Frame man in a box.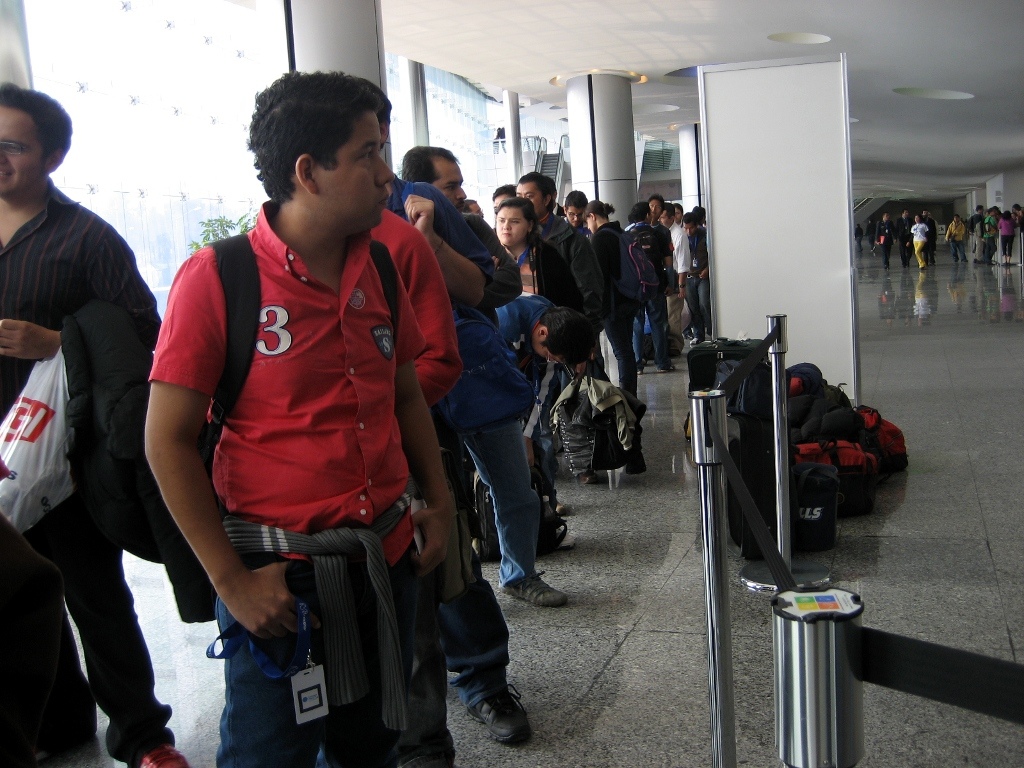
401:137:568:611.
